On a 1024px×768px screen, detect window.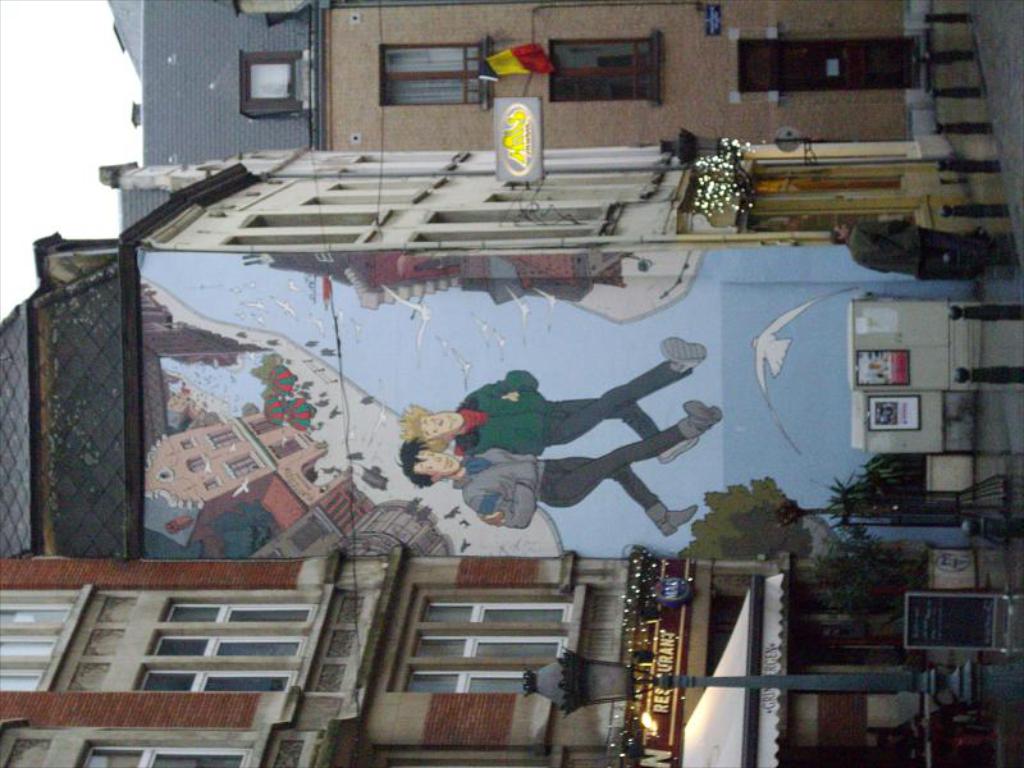
bbox=[360, 23, 485, 97].
